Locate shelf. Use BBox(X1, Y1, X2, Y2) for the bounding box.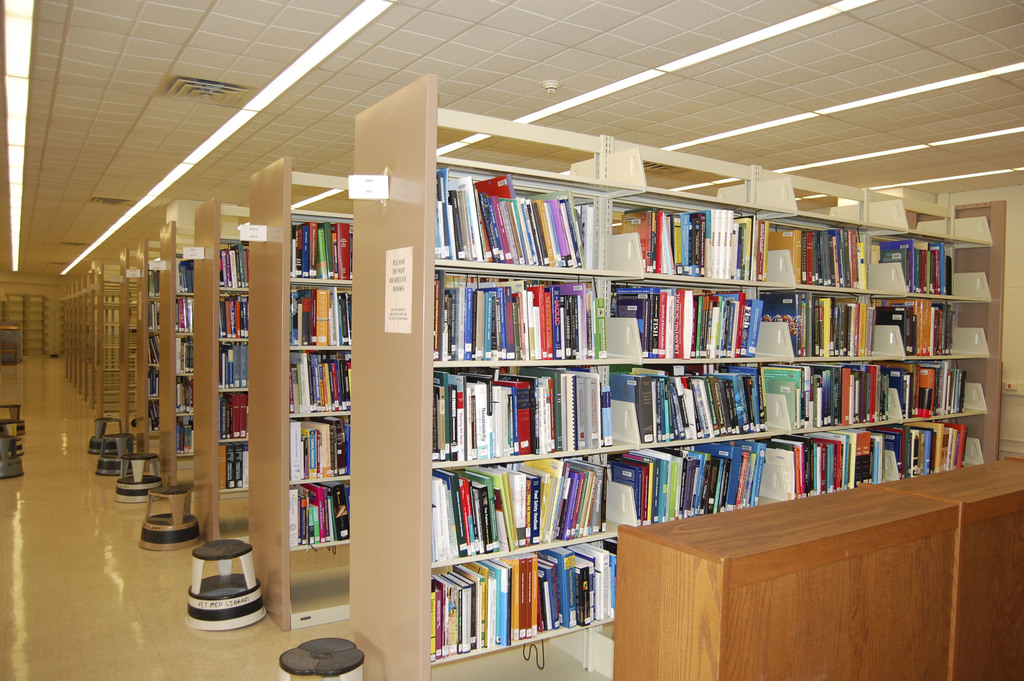
BBox(869, 199, 989, 227).
